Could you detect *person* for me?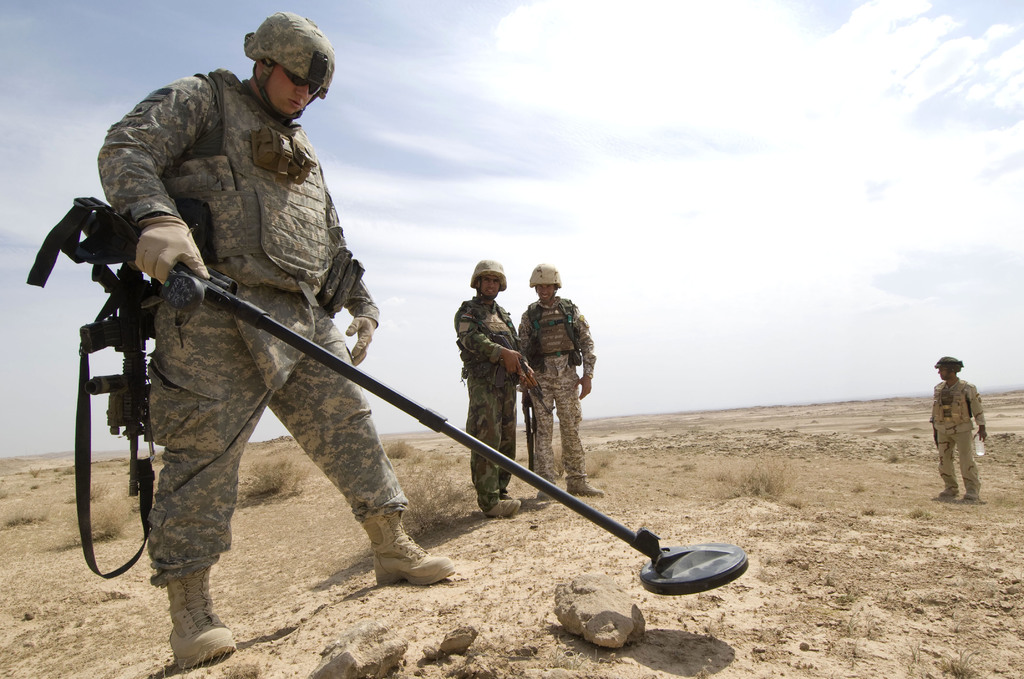
Detection result: [83,31,401,643].
